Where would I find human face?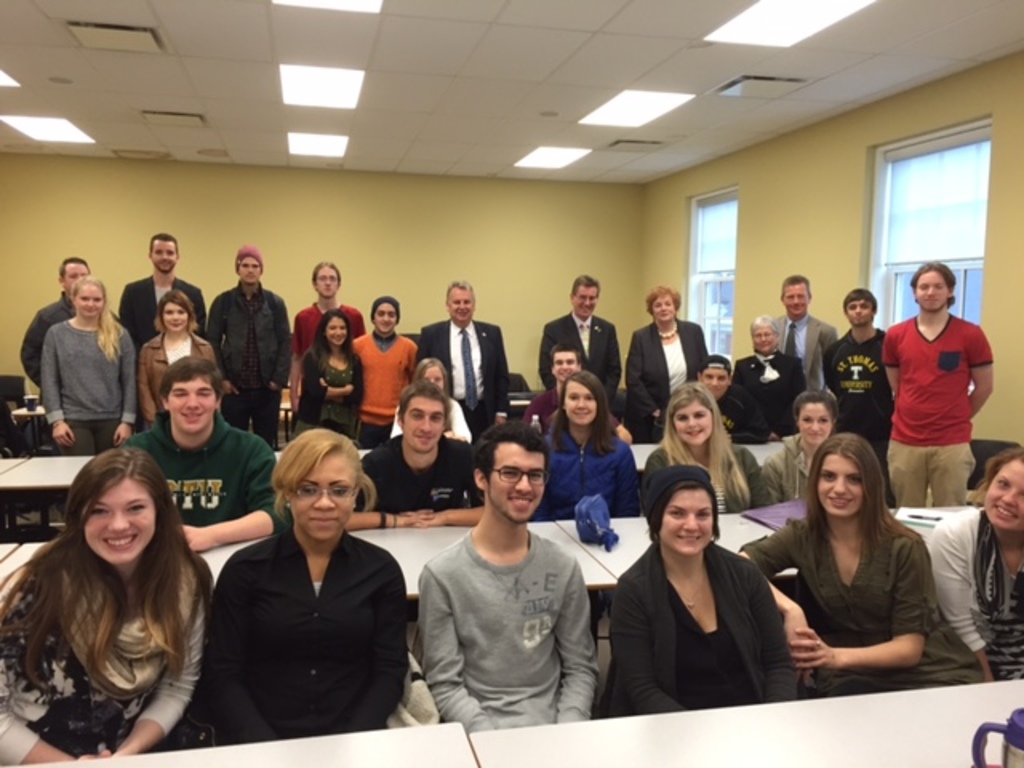
At <box>984,461,1022,534</box>.
